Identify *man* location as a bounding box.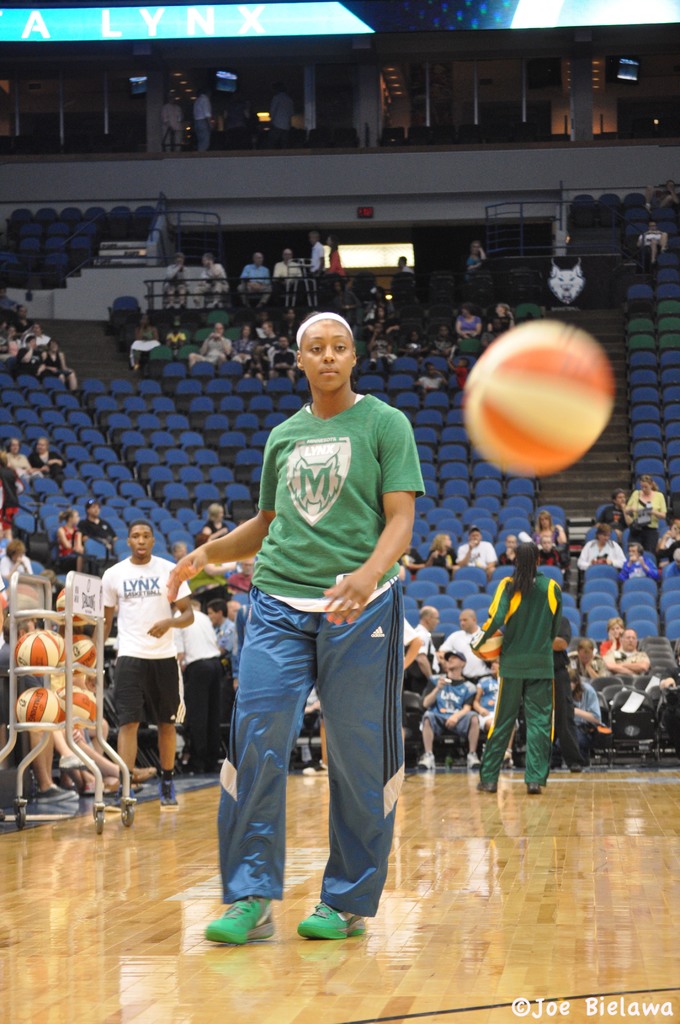
box=[635, 220, 665, 260].
